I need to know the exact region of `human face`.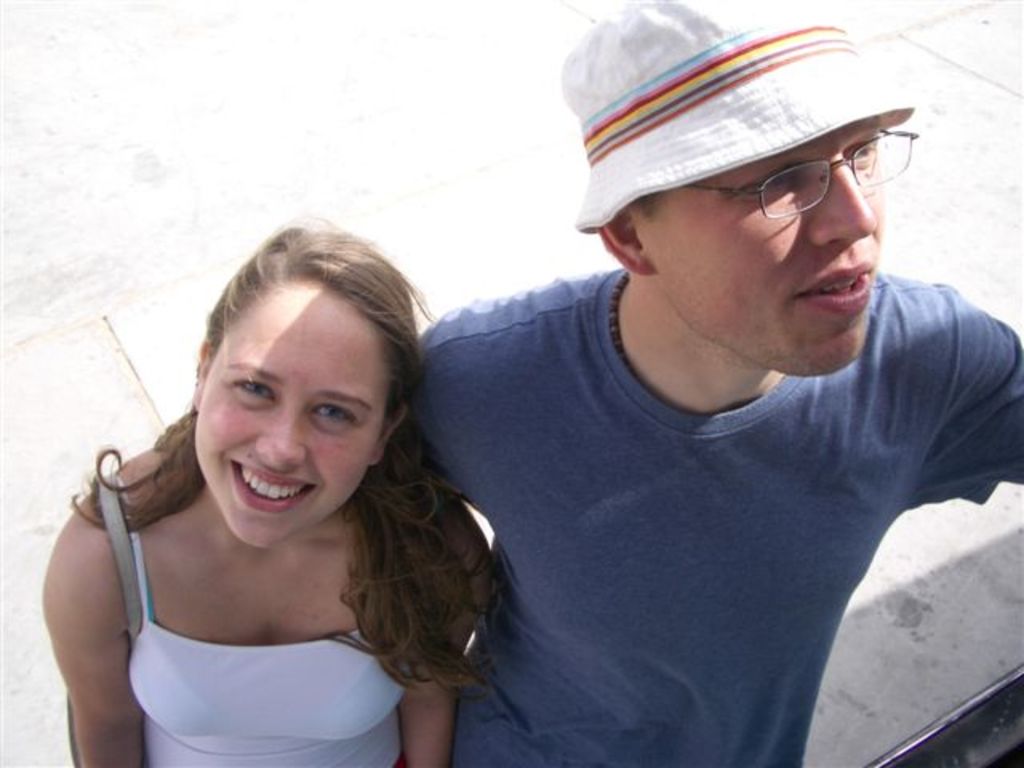
Region: bbox=[197, 275, 387, 549].
